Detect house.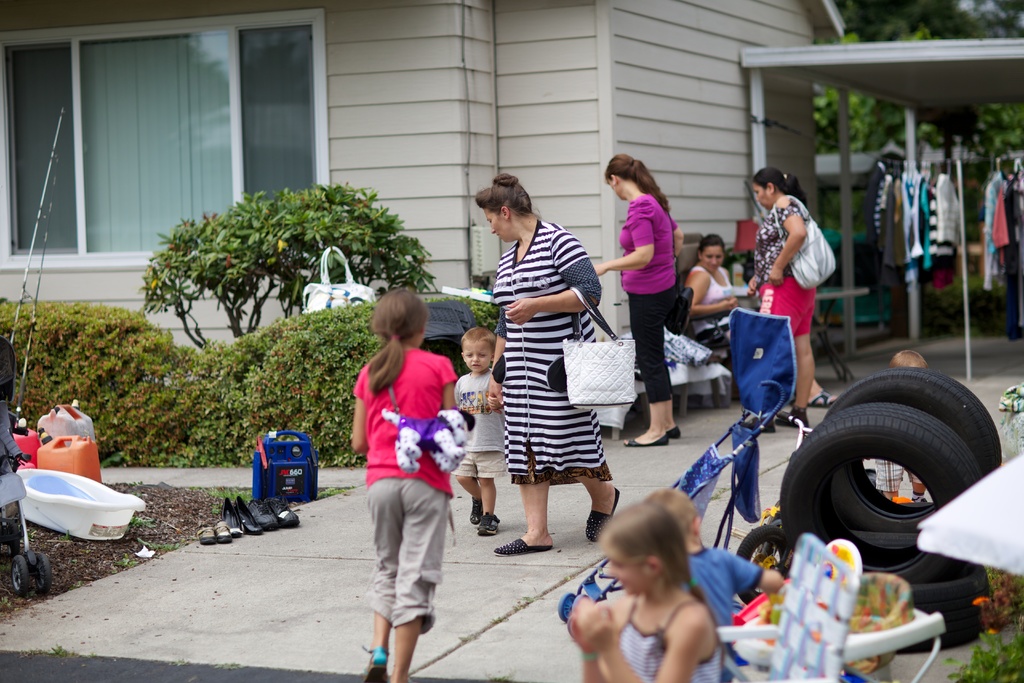
Detected at <box>0,0,842,358</box>.
